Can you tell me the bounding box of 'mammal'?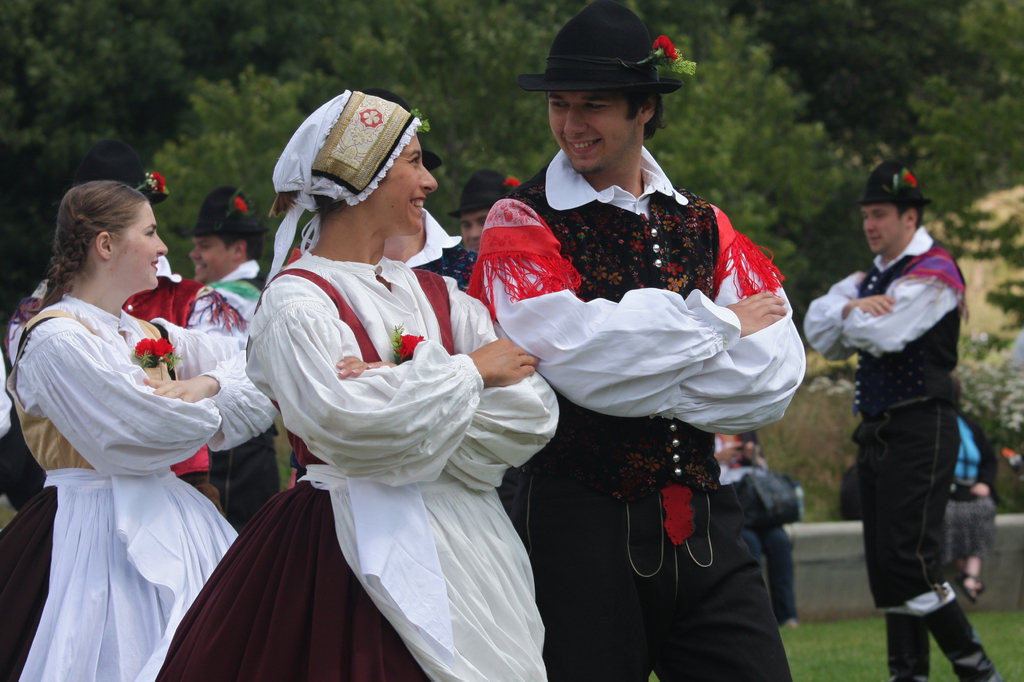
(x1=5, y1=178, x2=275, y2=681).
